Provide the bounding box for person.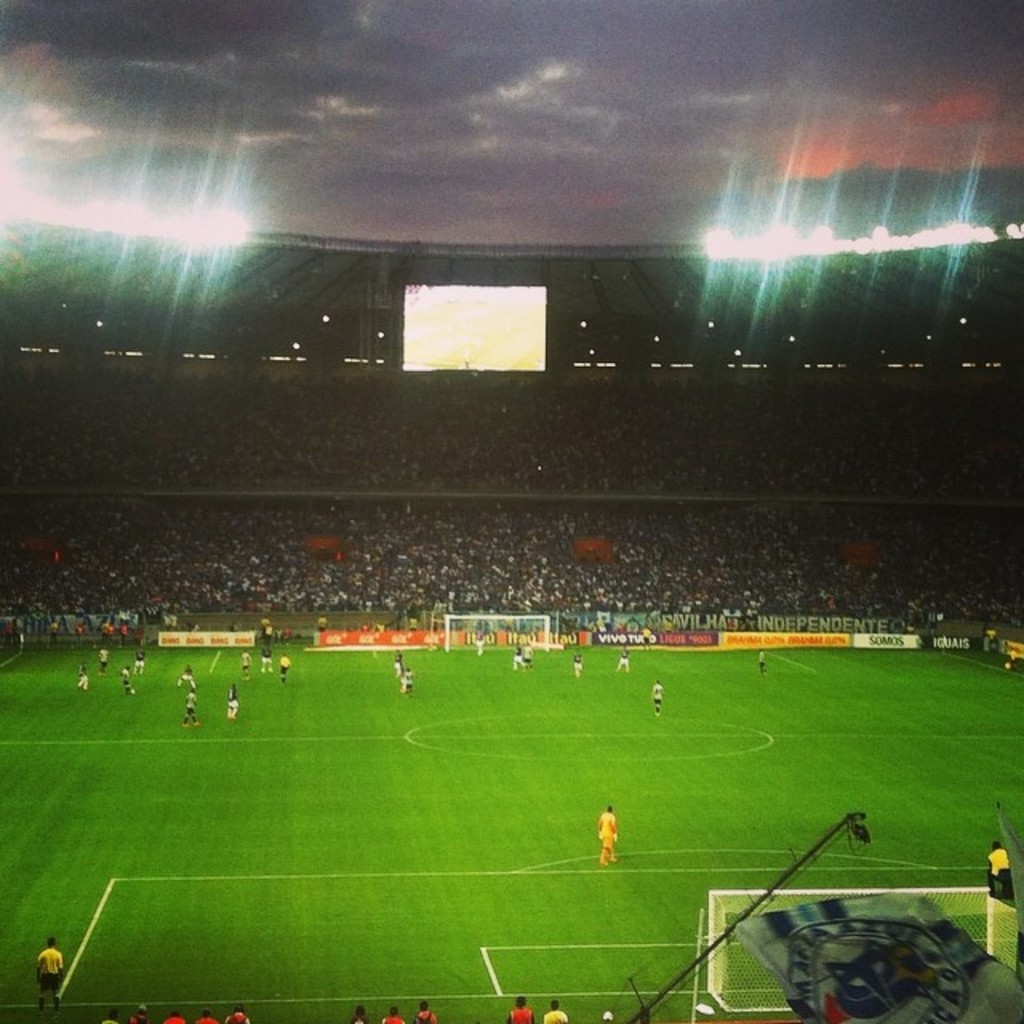
box=[91, 642, 112, 672].
